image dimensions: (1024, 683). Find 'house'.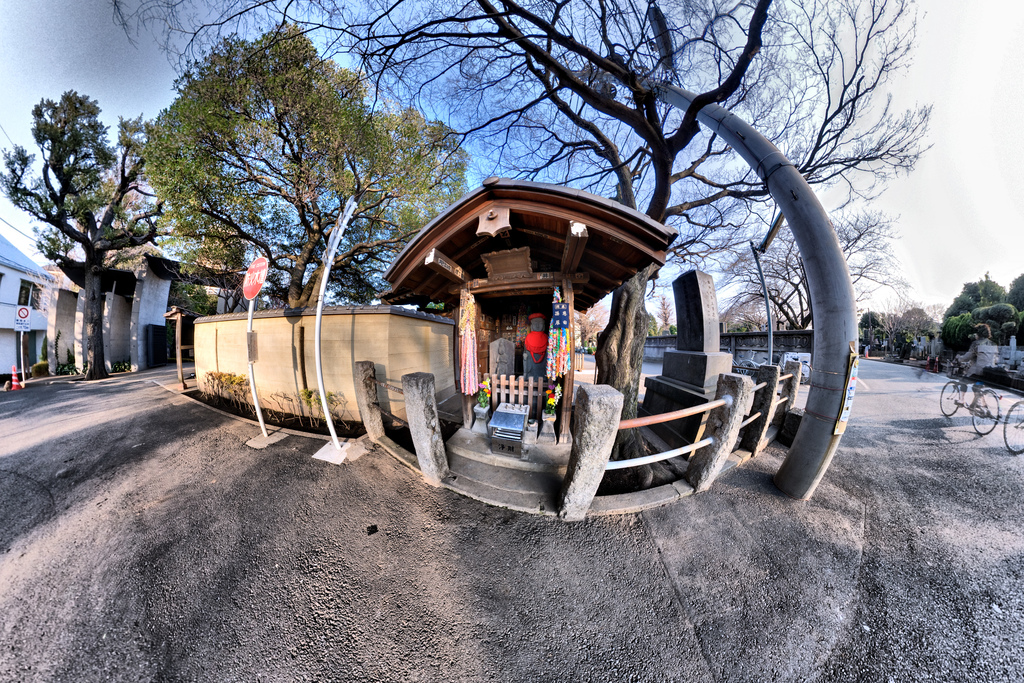
left=0, top=232, right=55, bottom=380.
